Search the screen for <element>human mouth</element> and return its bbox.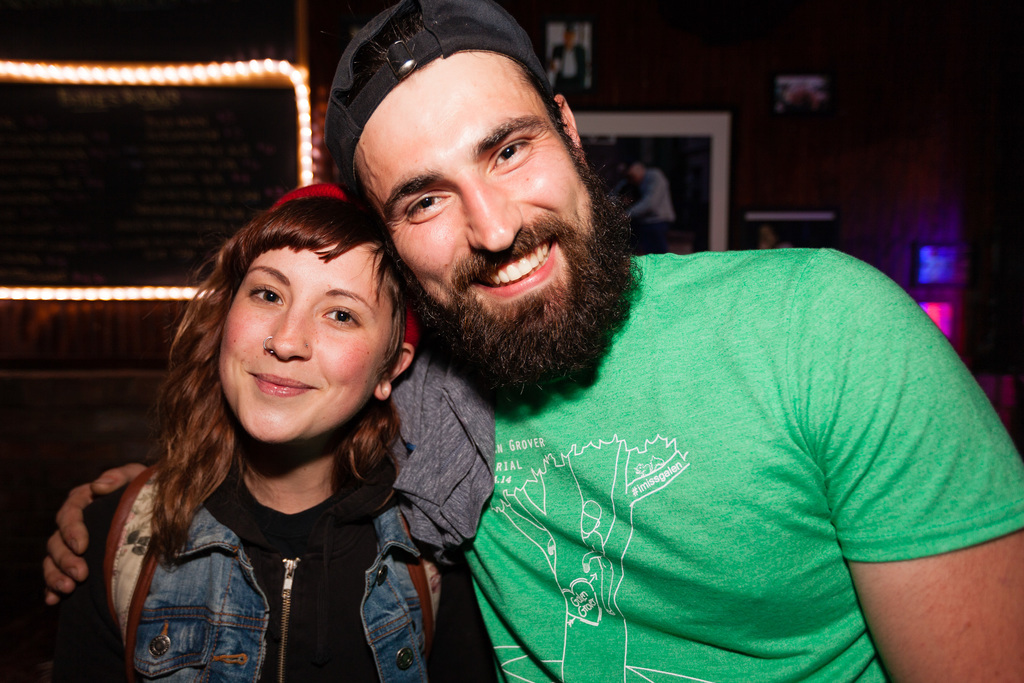
Found: <region>472, 236, 559, 295</region>.
